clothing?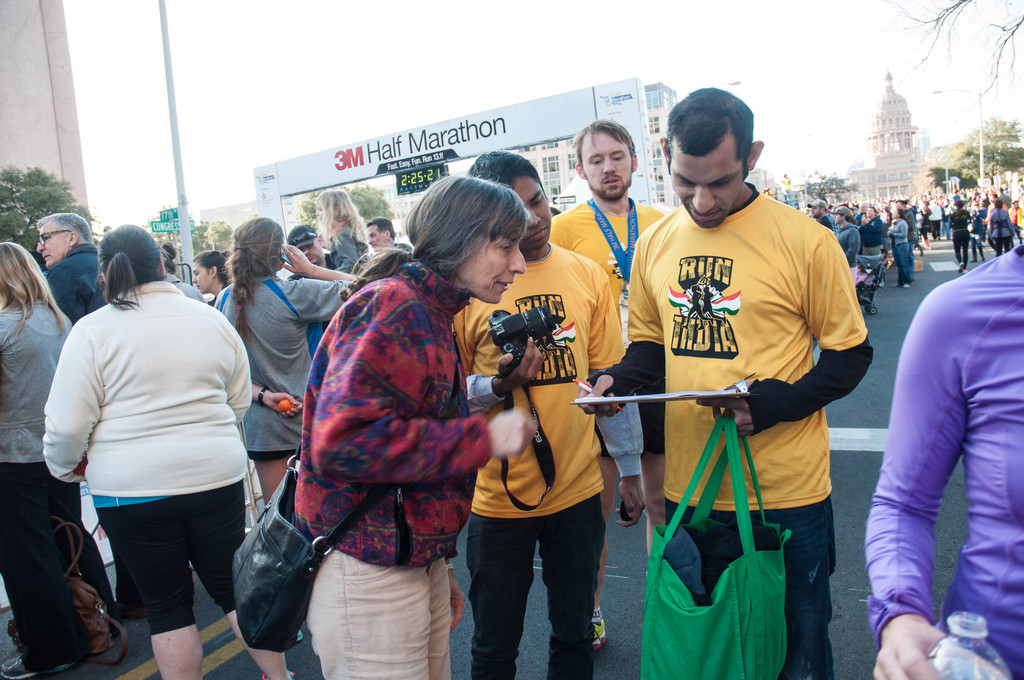
<box>0,456,64,665</box>
